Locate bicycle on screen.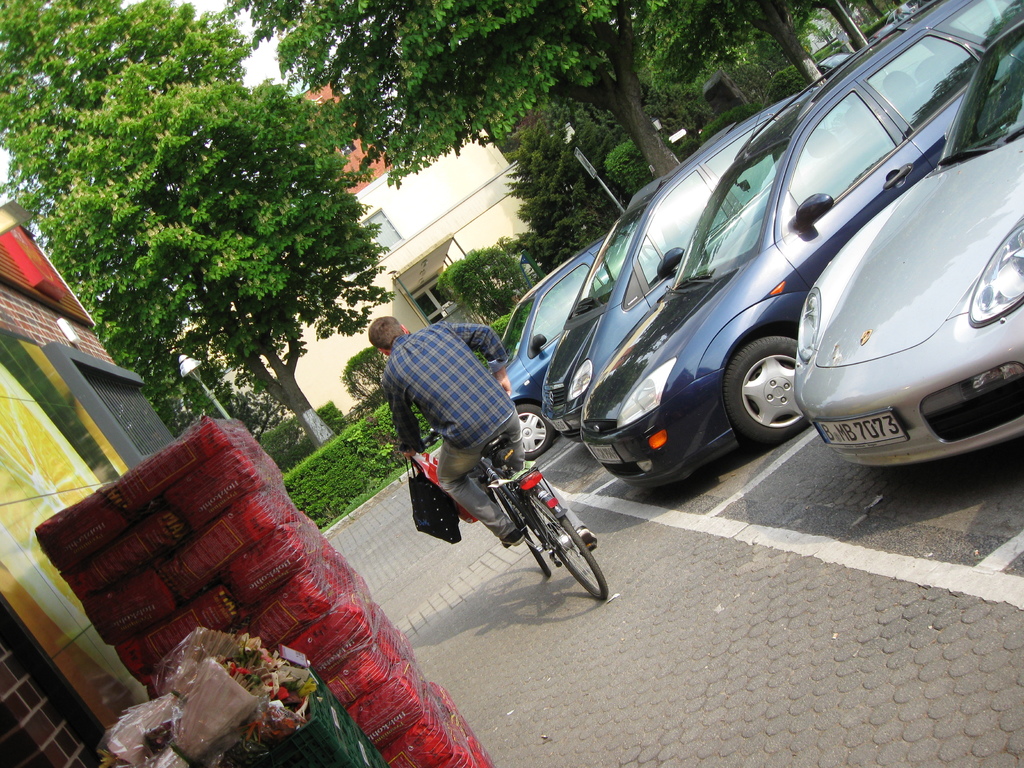
On screen at left=419, top=429, right=611, bottom=602.
